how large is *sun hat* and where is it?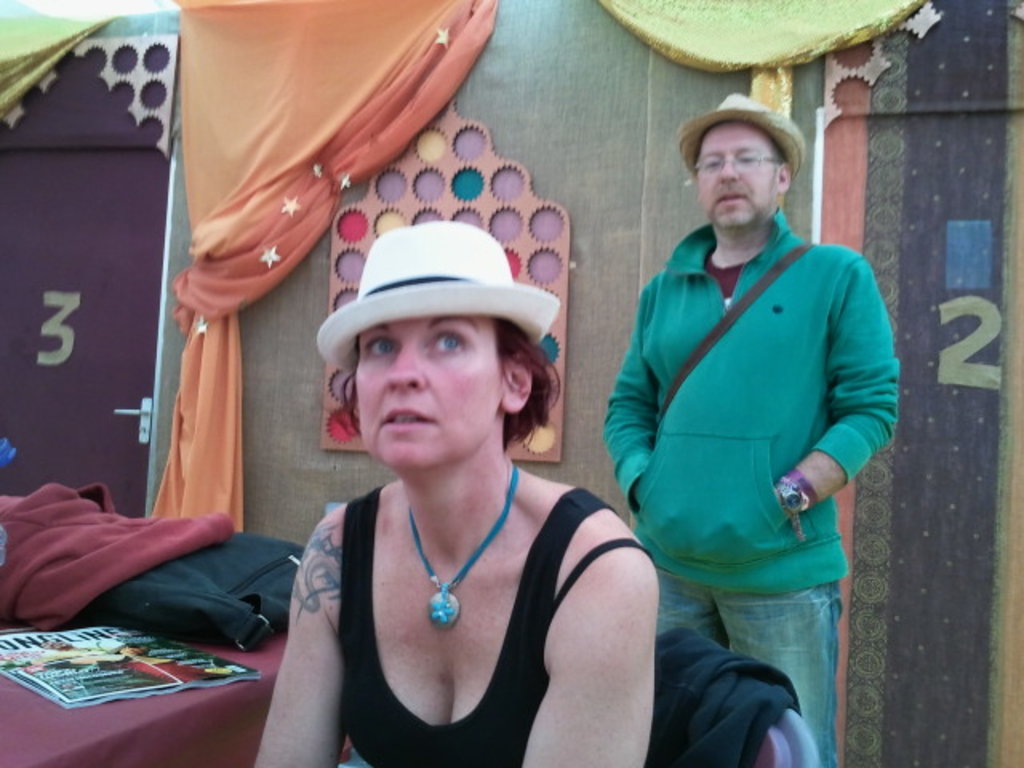
Bounding box: [312,221,563,381].
